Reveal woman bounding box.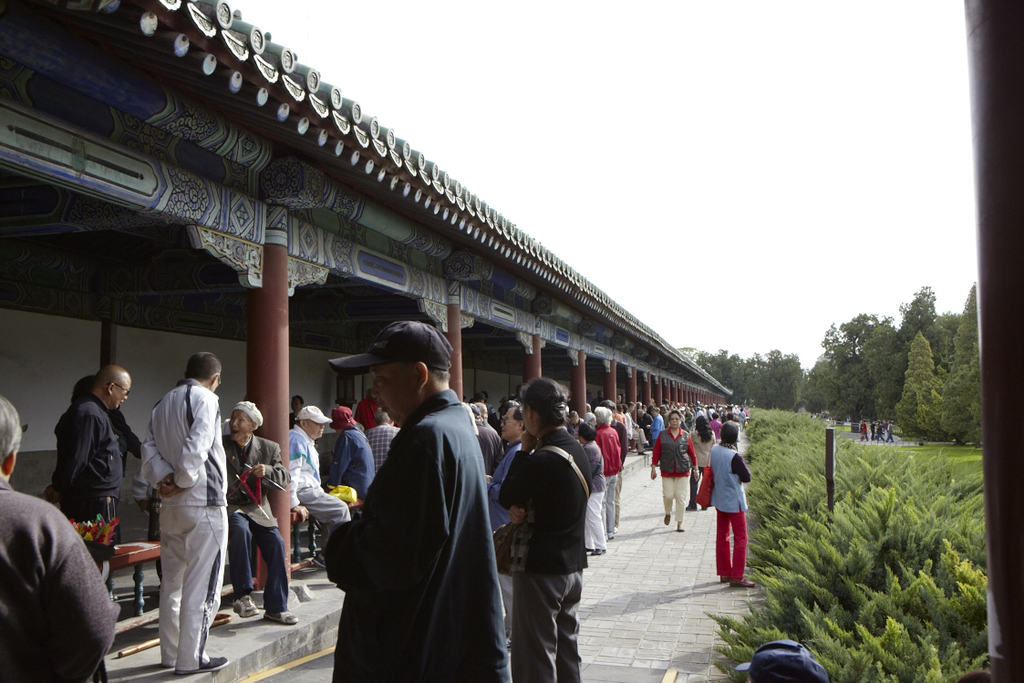
Revealed: 689, 414, 718, 512.
